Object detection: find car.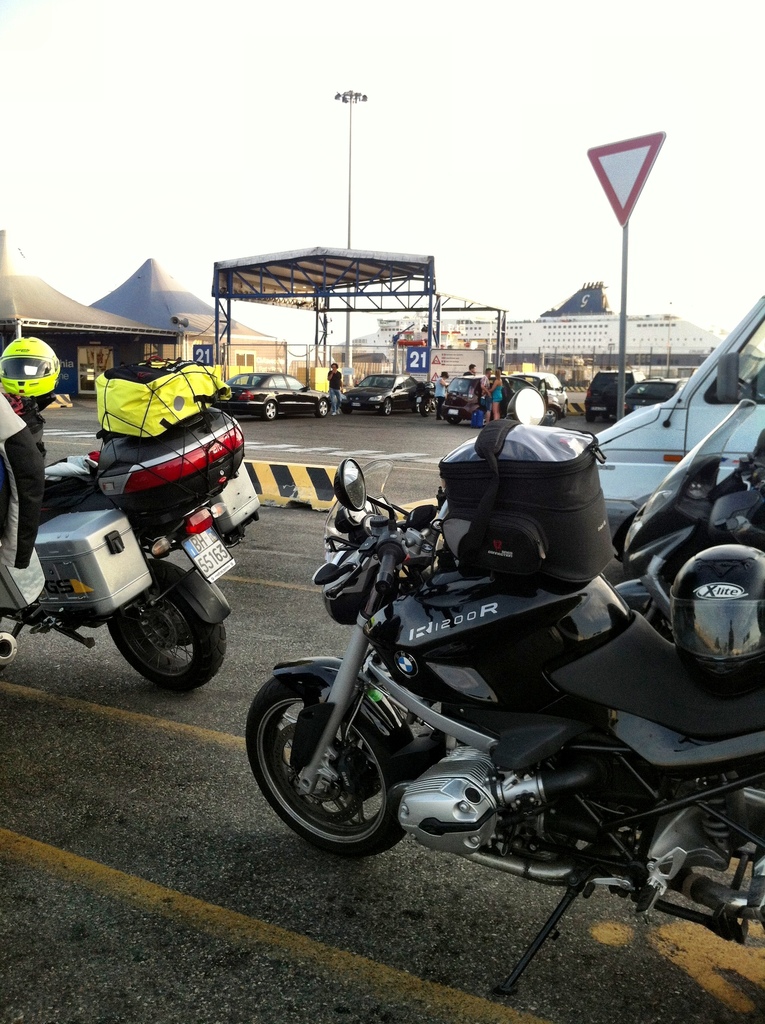
detection(606, 332, 761, 554).
